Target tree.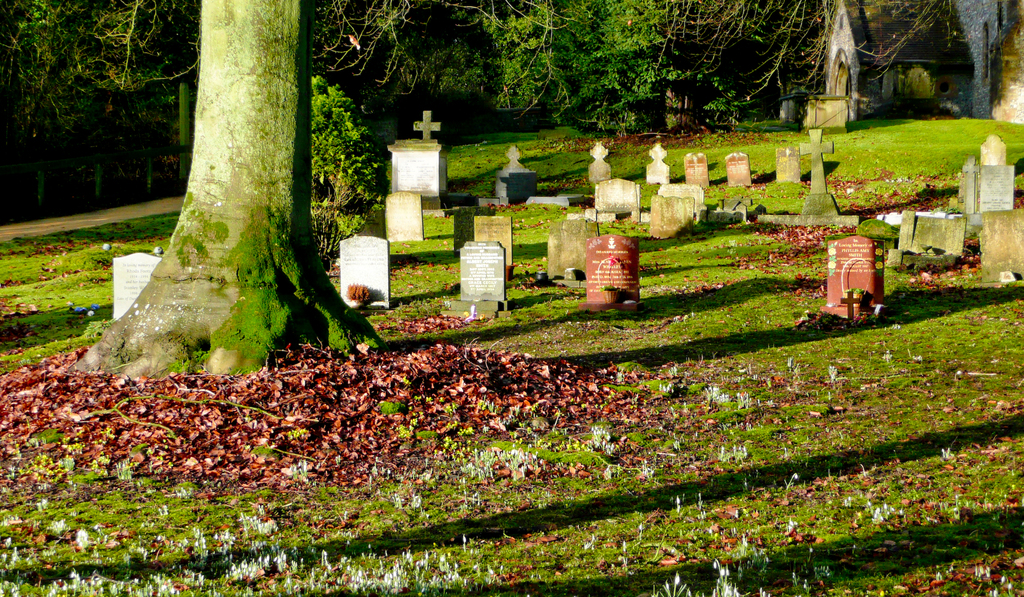
Target region: (69,3,389,379).
